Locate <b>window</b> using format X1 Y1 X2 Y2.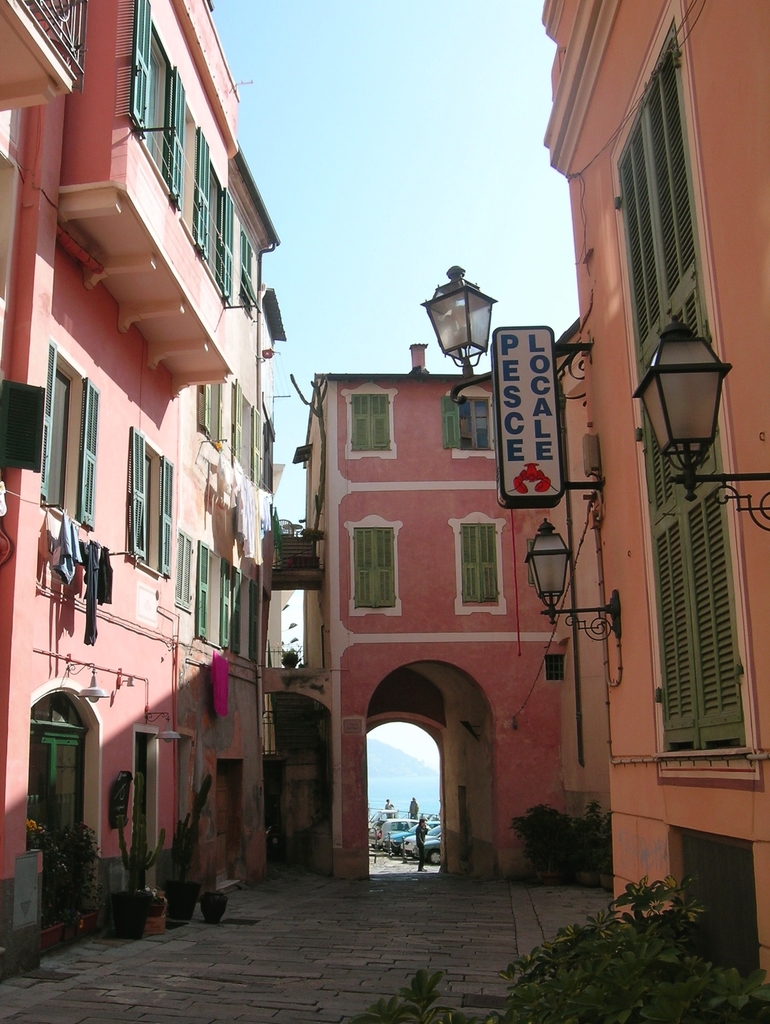
202 372 228 445.
